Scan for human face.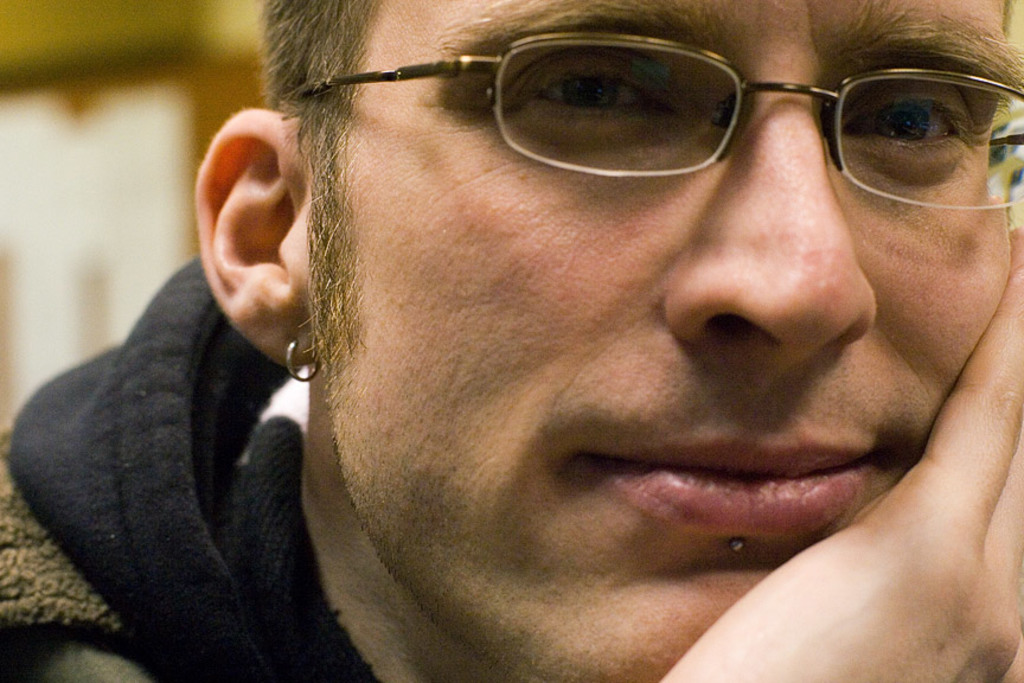
Scan result: 312:0:1019:682.
